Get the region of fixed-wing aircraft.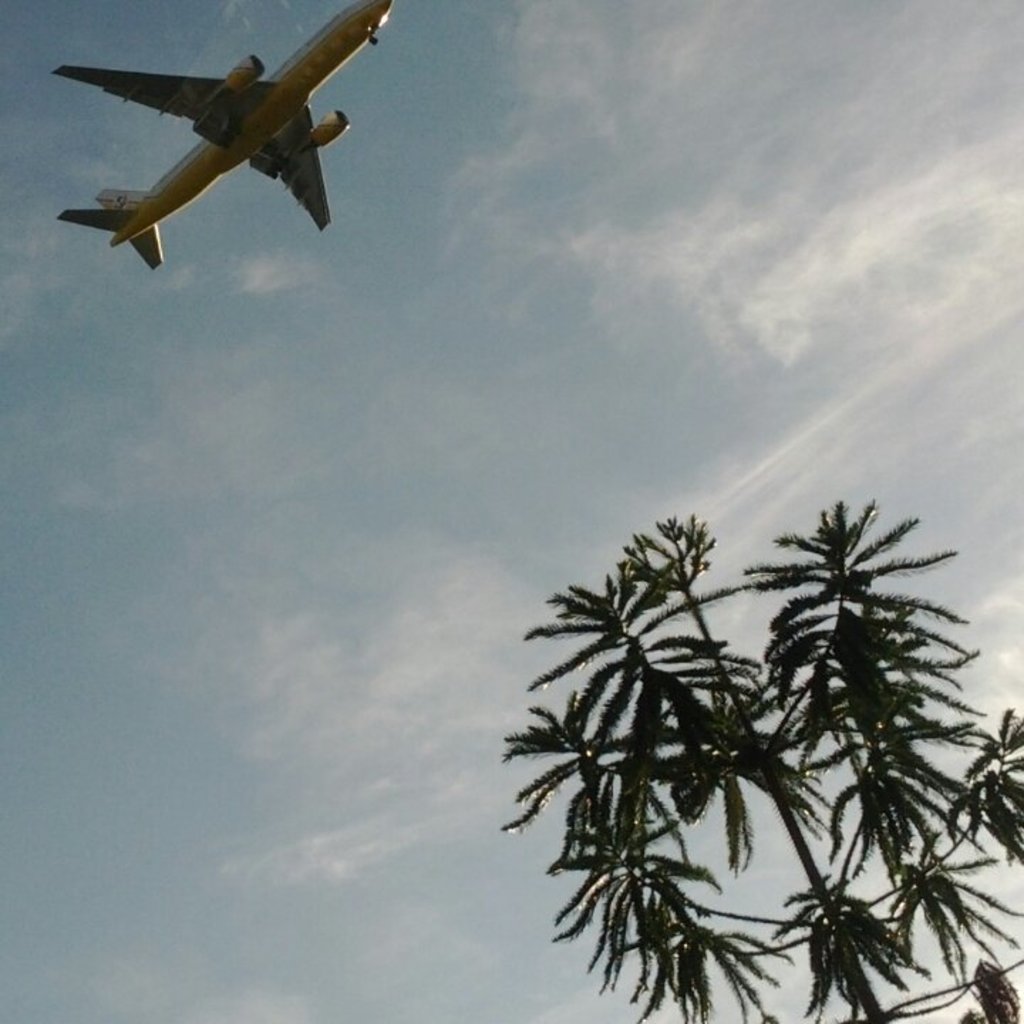
51:0:391:270.
